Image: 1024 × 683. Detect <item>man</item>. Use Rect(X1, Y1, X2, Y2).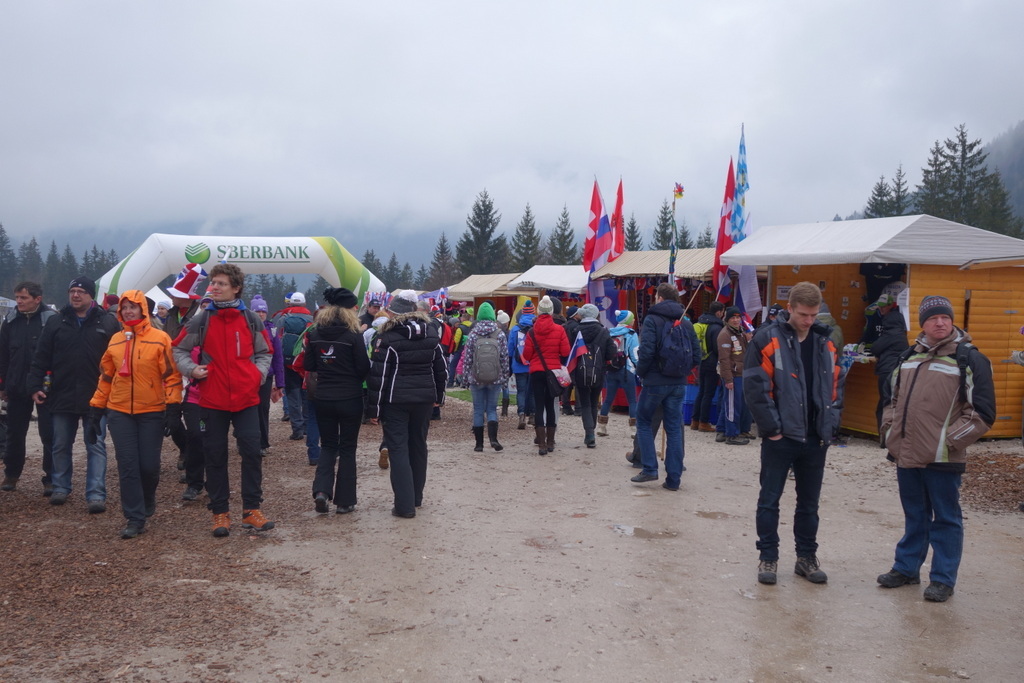
Rect(754, 301, 783, 333).
